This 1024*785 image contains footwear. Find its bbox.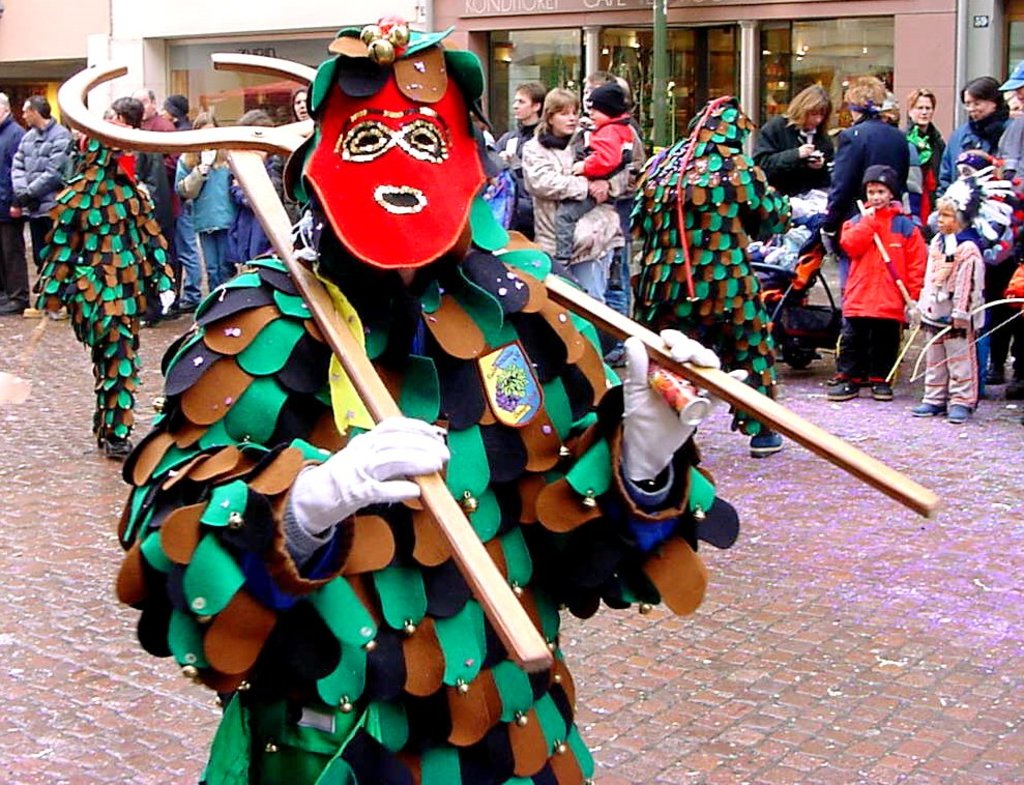
[905,401,941,417].
